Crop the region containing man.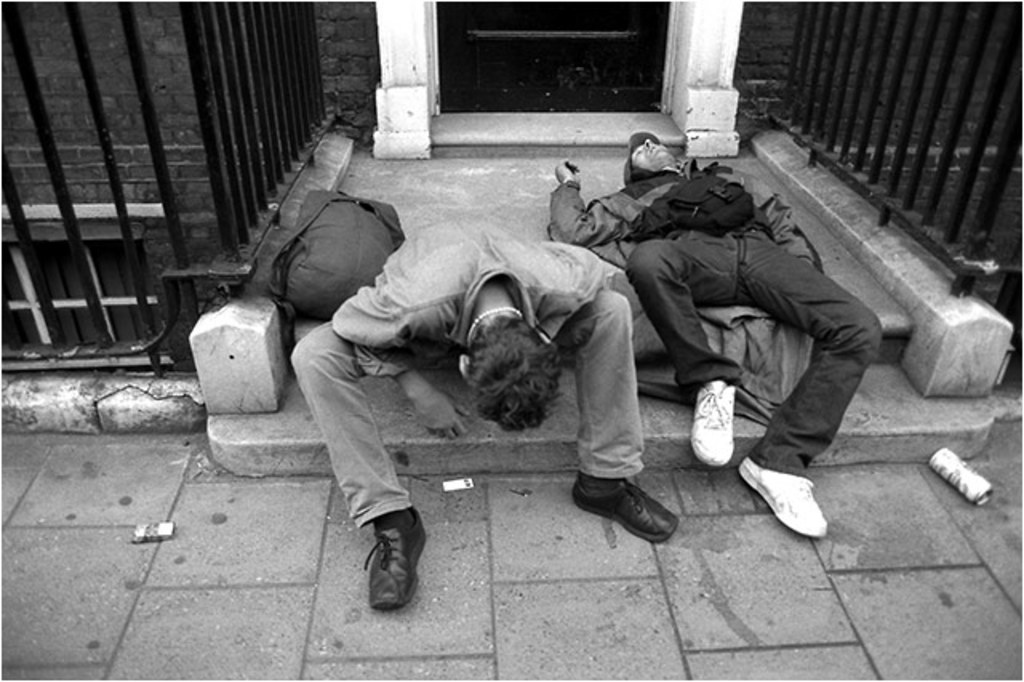
Crop region: detection(286, 207, 677, 610).
